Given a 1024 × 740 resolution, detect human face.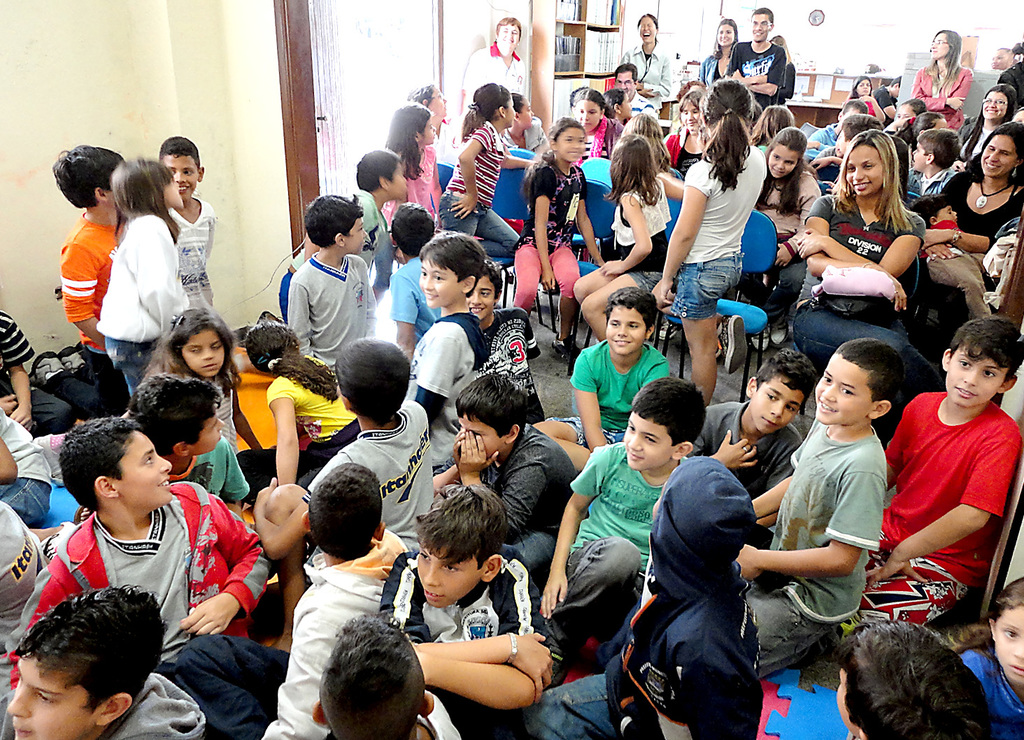
(left=115, top=433, right=174, bottom=521).
